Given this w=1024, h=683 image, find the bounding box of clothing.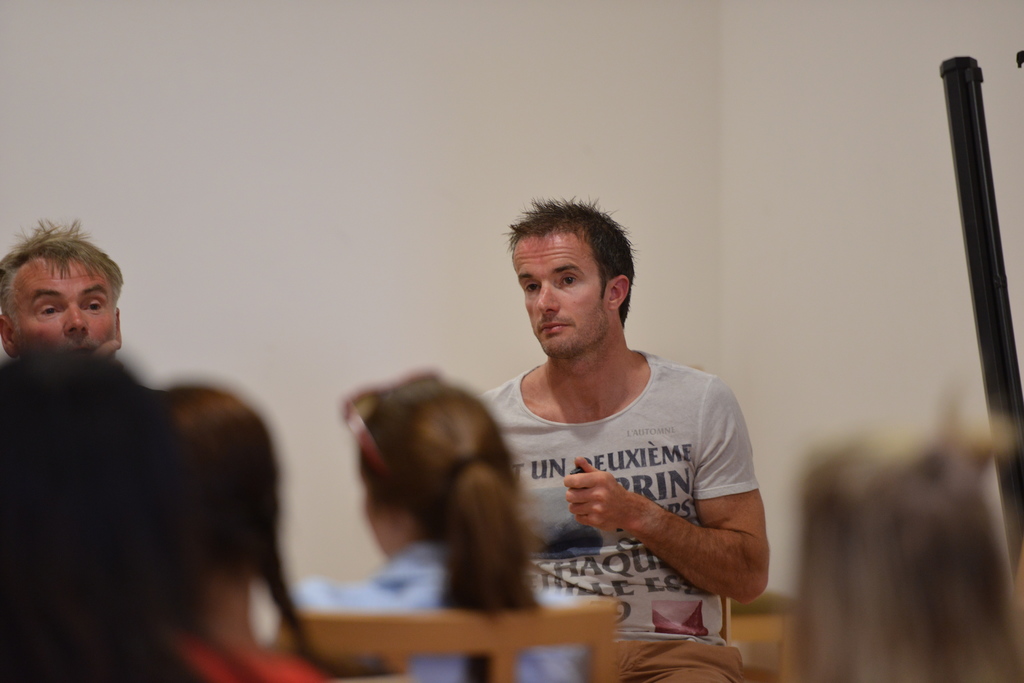
rect(446, 319, 773, 627).
